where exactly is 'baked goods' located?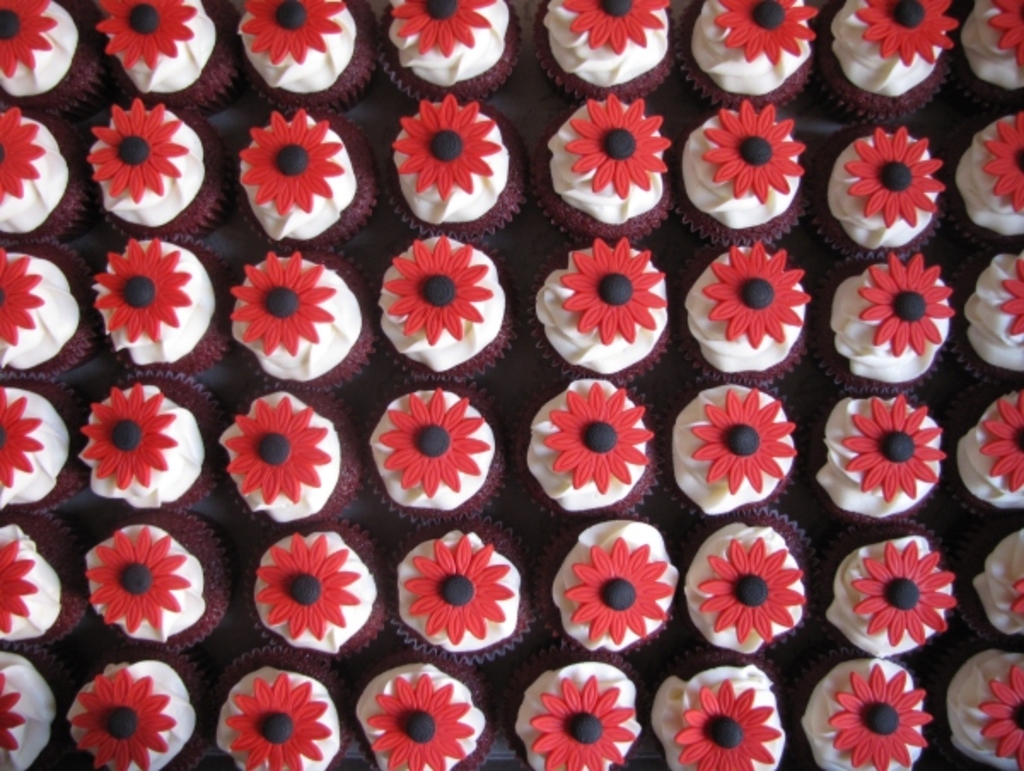
Its bounding box is [652,657,785,769].
